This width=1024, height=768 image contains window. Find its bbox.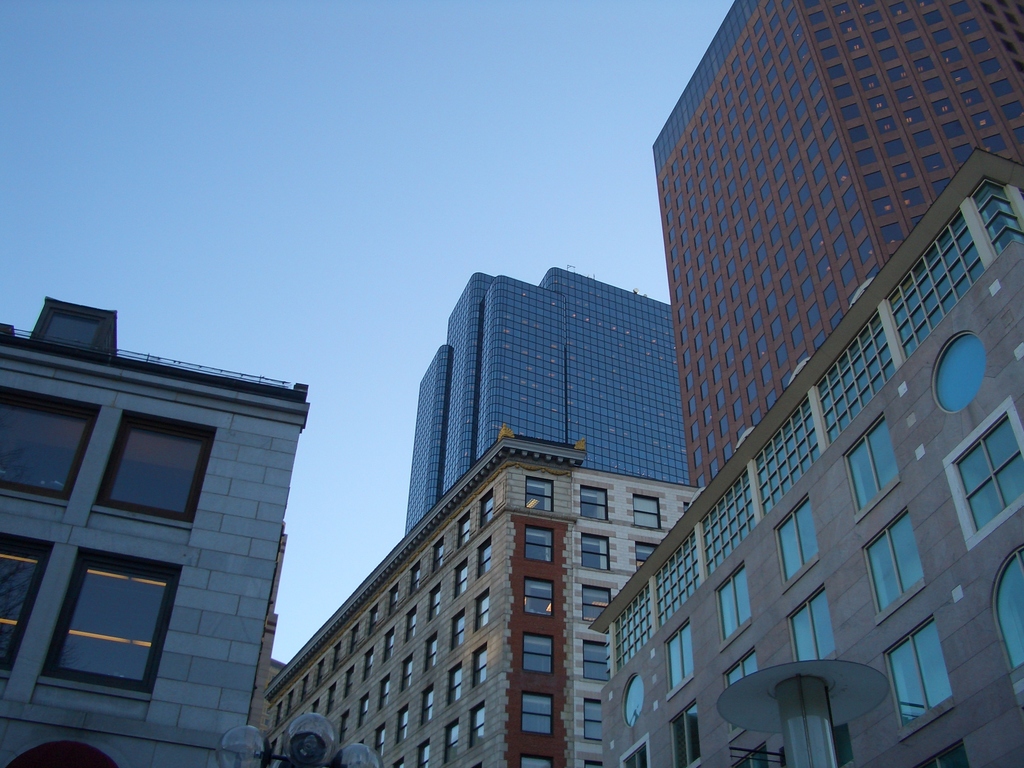
rect(27, 368, 224, 701).
